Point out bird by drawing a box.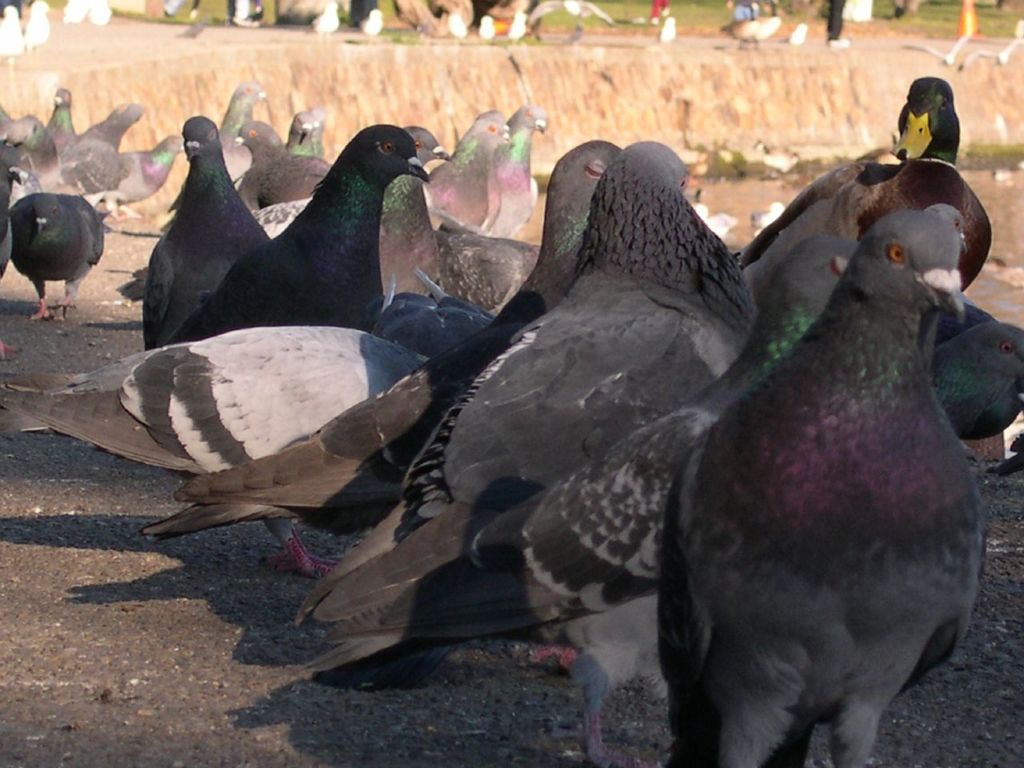
{"left": 309, "top": 0, "right": 342, "bottom": 38}.
